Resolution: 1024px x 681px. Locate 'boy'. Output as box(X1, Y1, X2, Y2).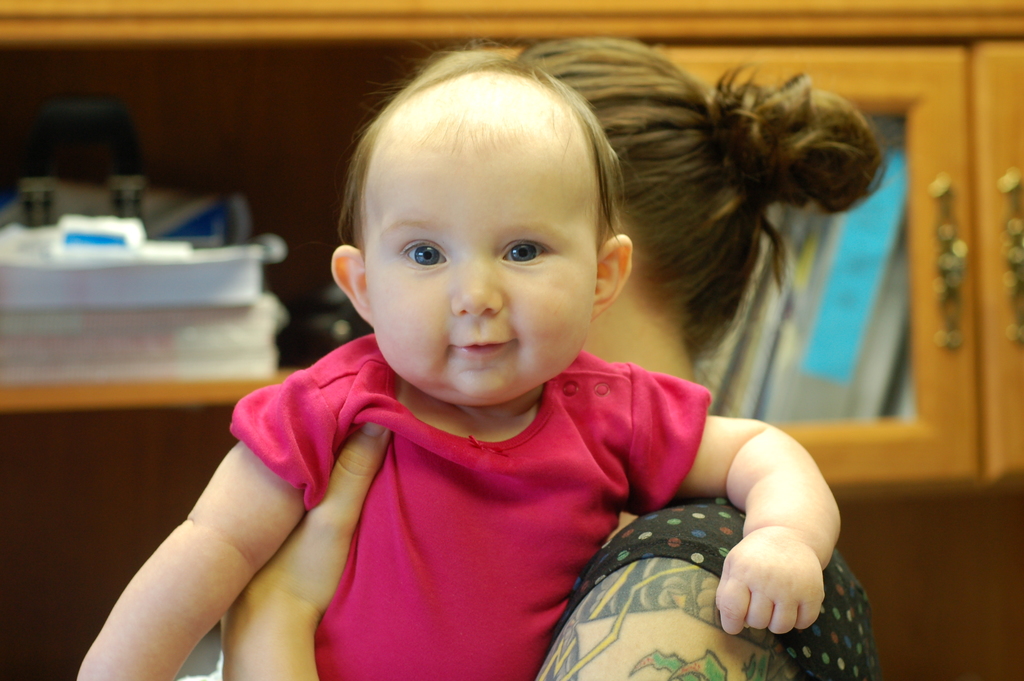
box(129, 45, 806, 644).
